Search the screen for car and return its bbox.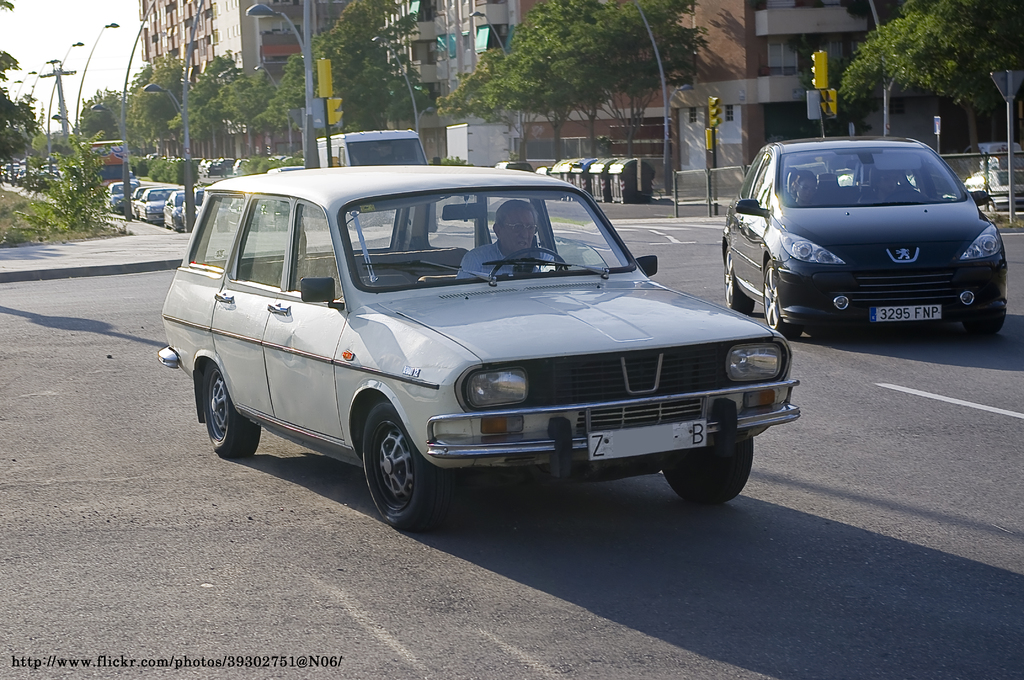
Found: <box>720,131,1009,340</box>.
